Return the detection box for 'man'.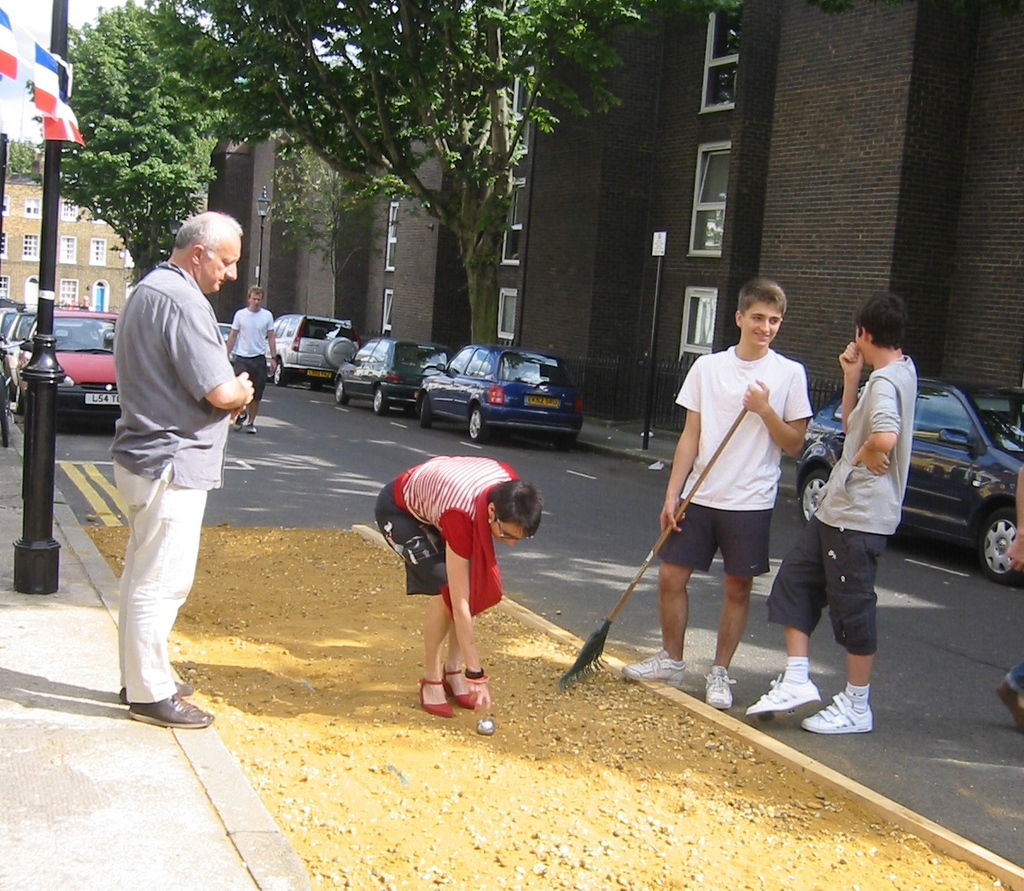
locate(224, 279, 283, 428).
